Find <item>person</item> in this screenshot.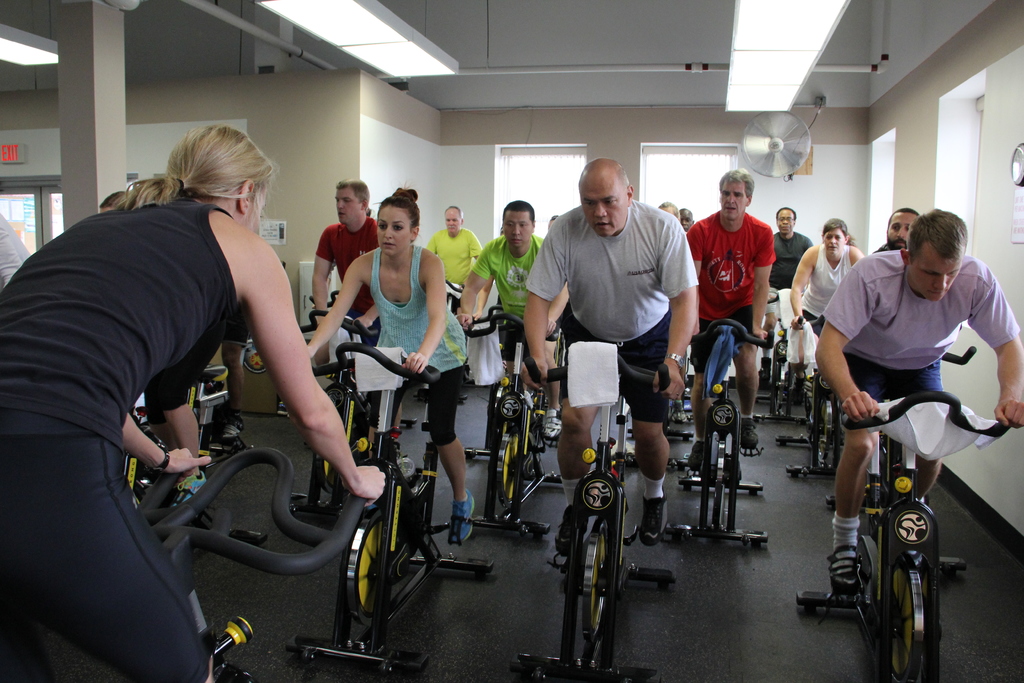
The bounding box for <item>person</item> is (816, 191, 987, 609).
